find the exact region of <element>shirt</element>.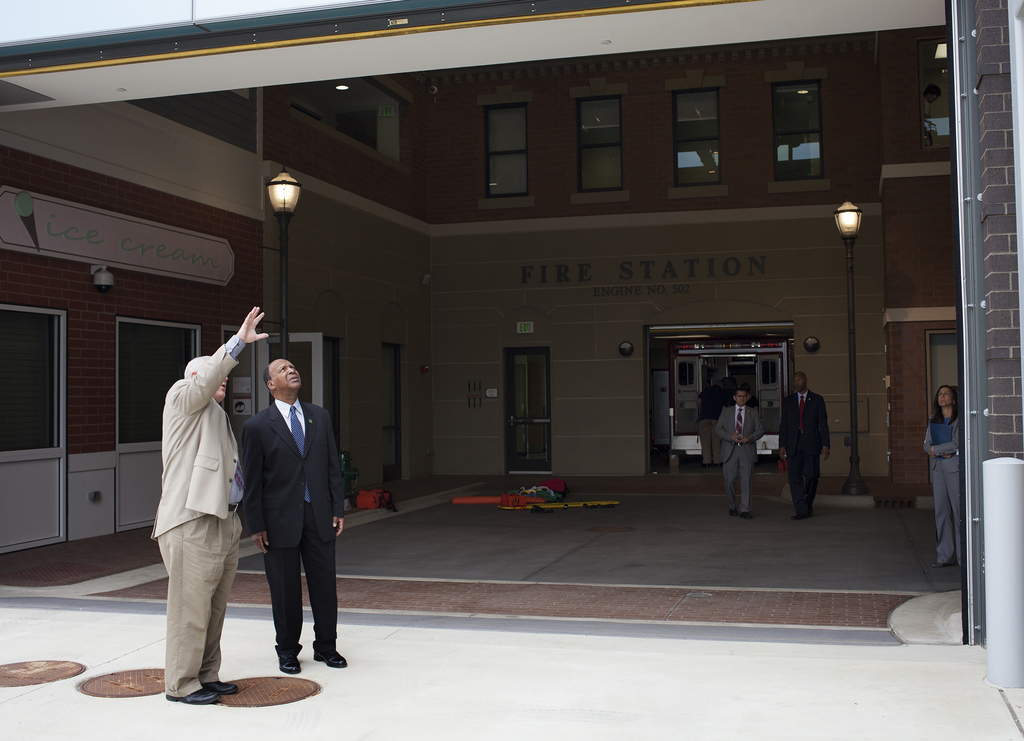
Exact region: 735:404:745:427.
